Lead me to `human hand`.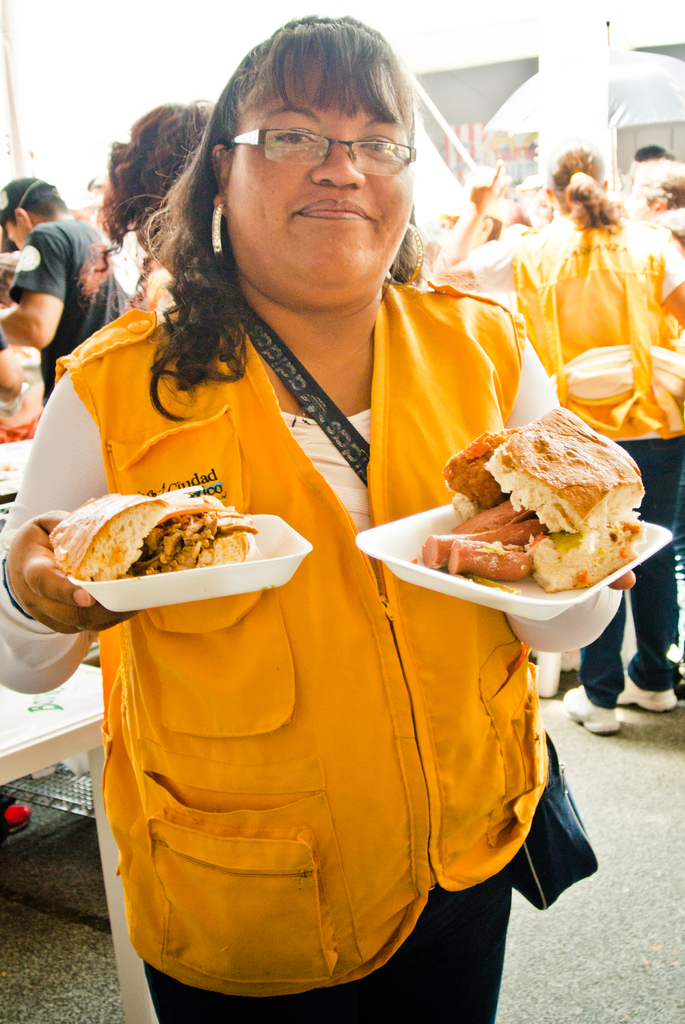
Lead to rect(464, 159, 508, 214).
